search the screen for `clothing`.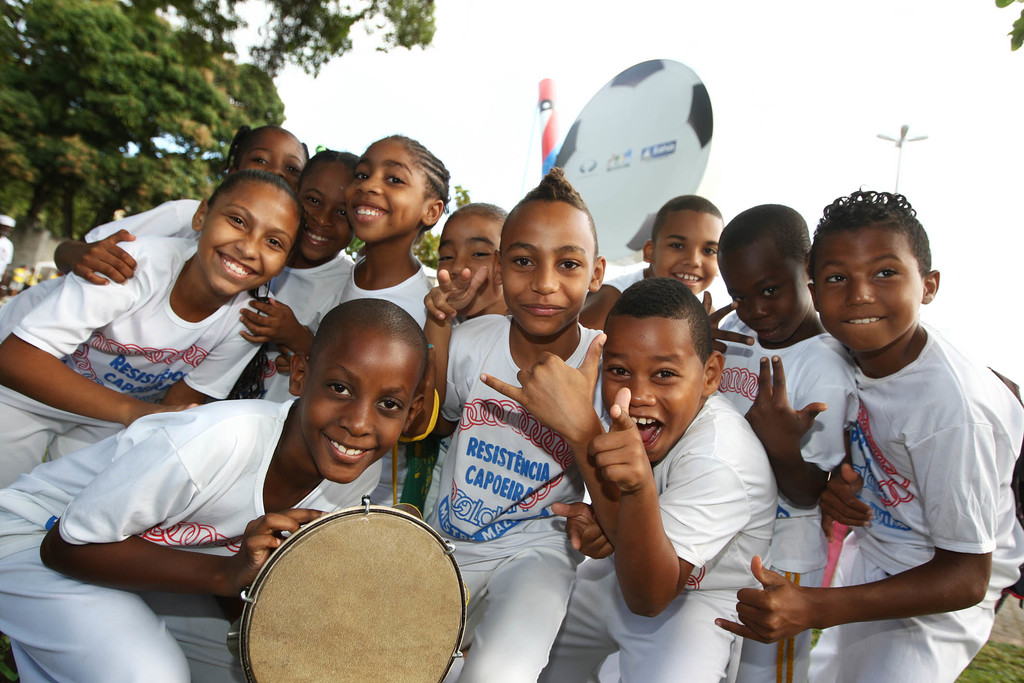
Found at bbox=(30, 243, 310, 576).
